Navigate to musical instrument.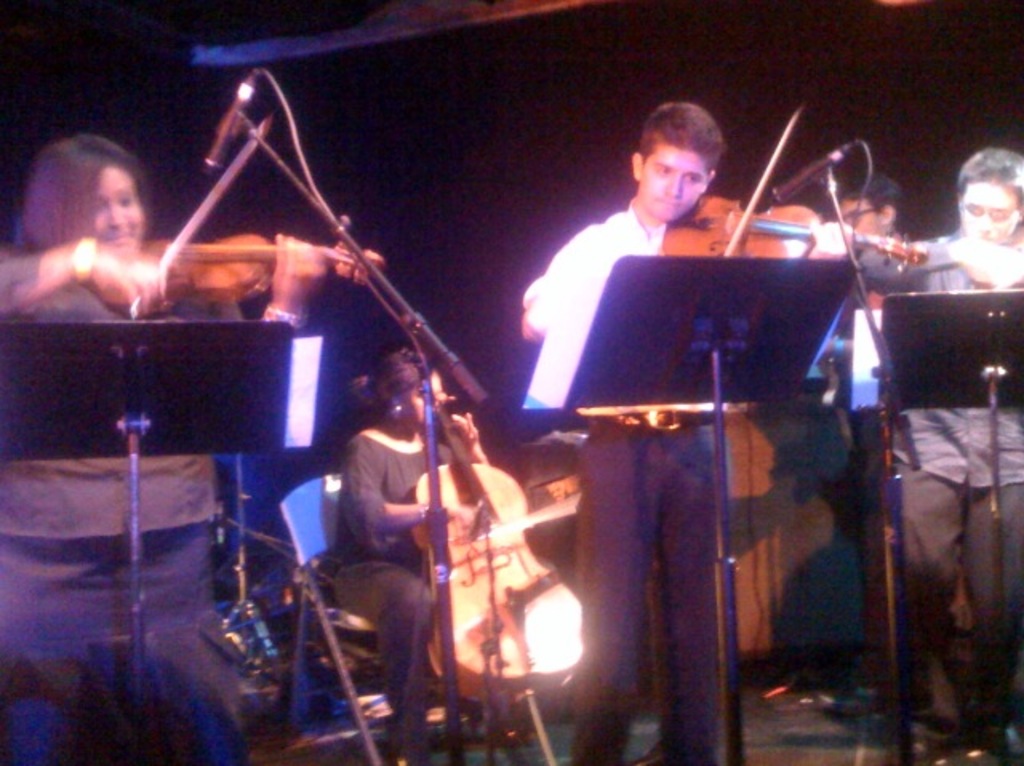
Navigation target: (x1=93, y1=110, x2=390, y2=318).
